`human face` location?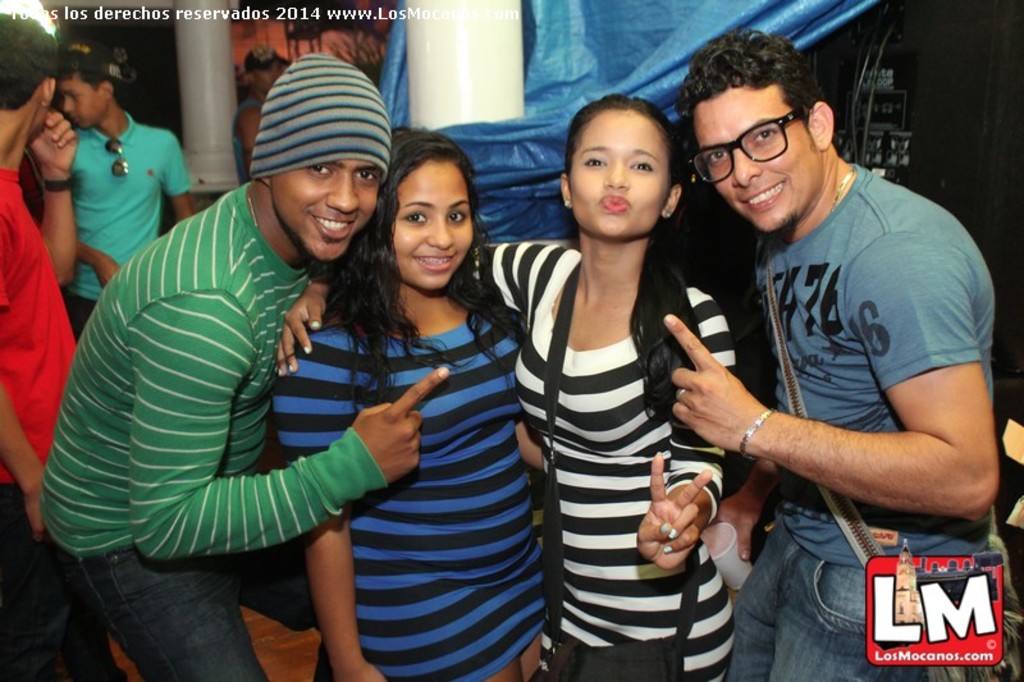
393, 163, 475, 289
